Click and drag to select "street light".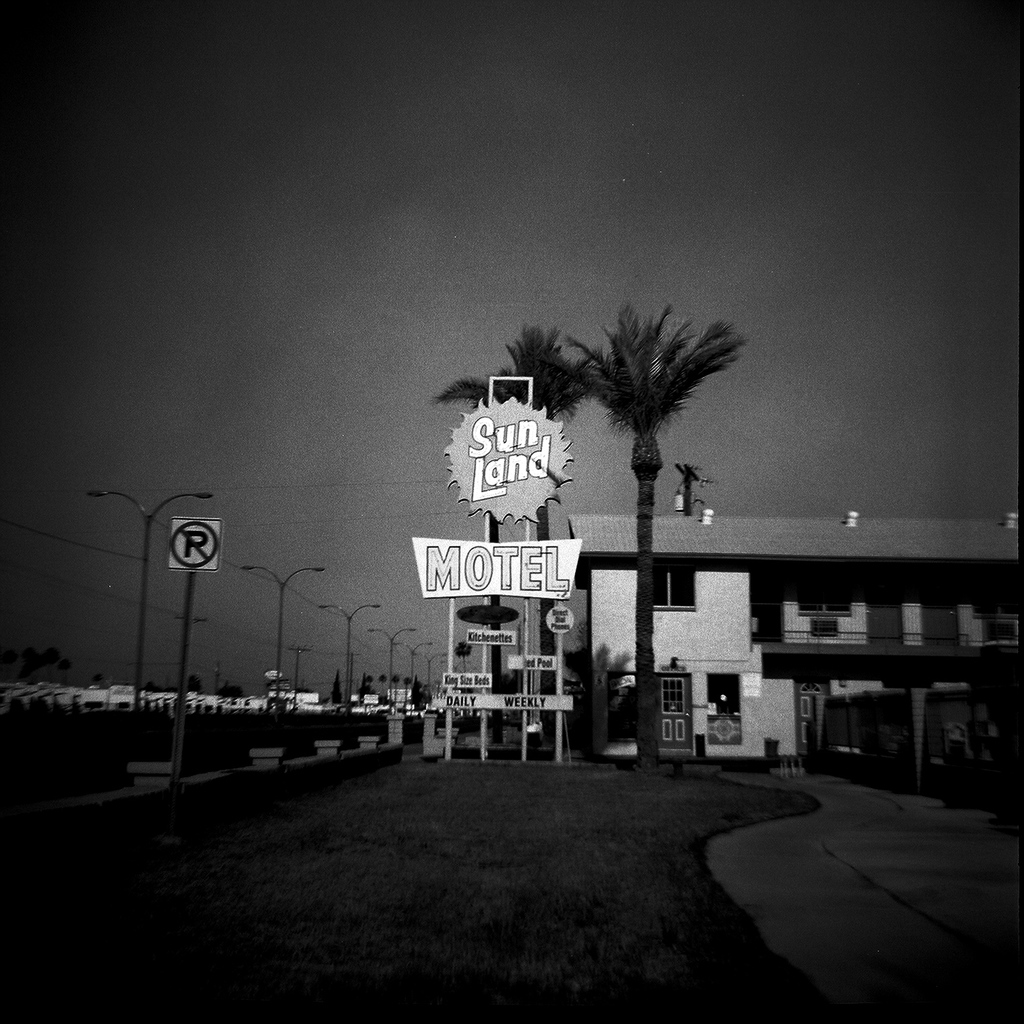
Selection: [89,487,214,745].
